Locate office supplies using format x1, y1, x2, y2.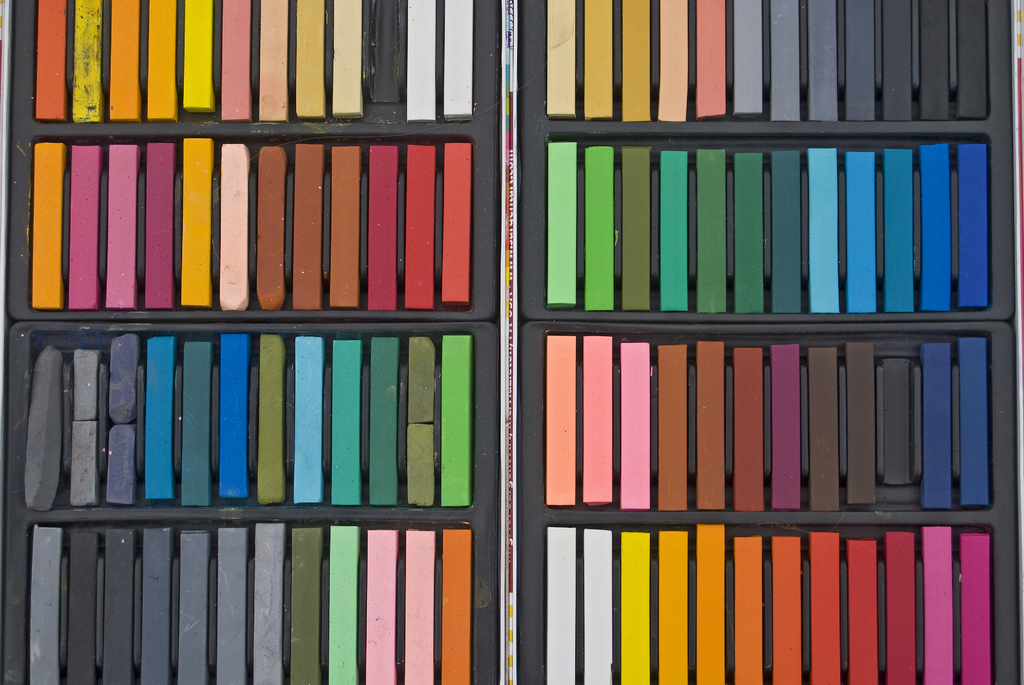
38, 0, 61, 120.
